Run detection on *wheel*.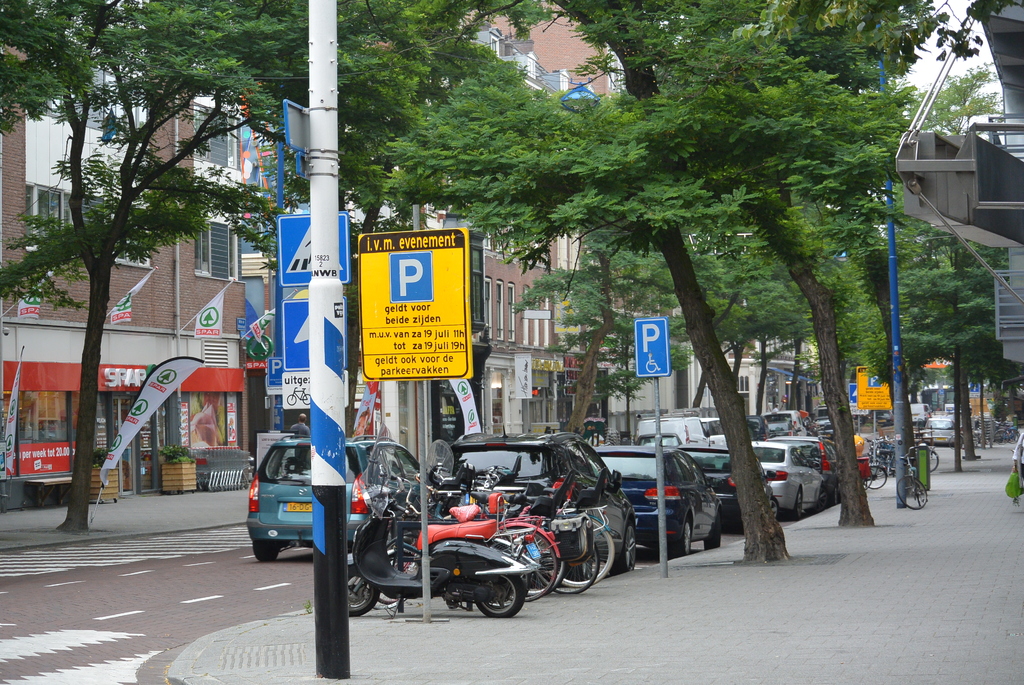
Result: <box>560,514,618,585</box>.
